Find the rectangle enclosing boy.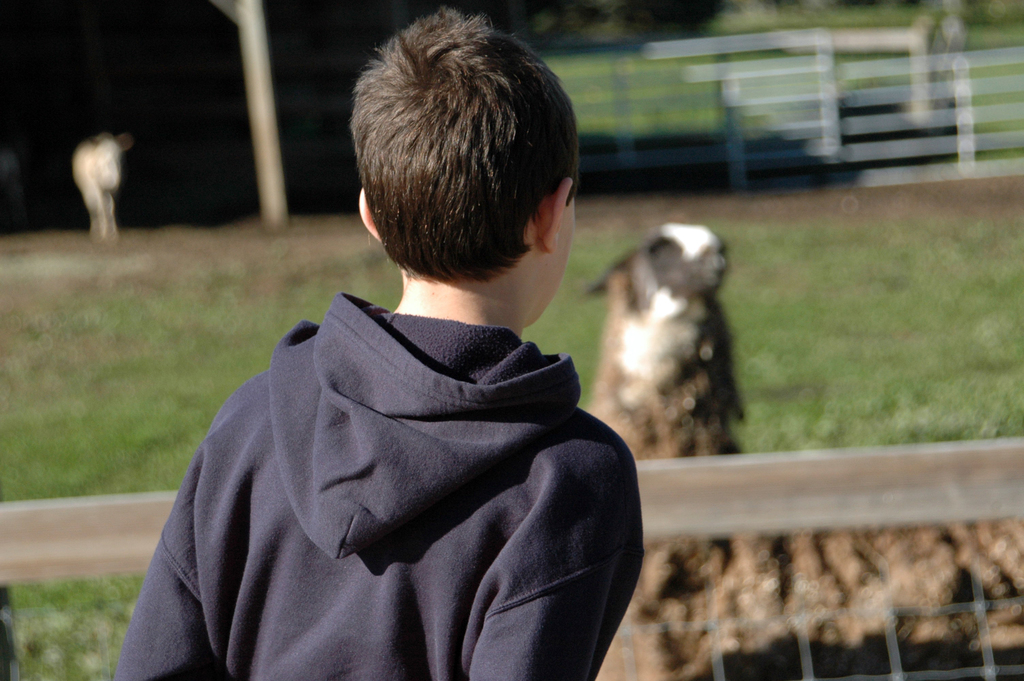
115:0:657:680.
